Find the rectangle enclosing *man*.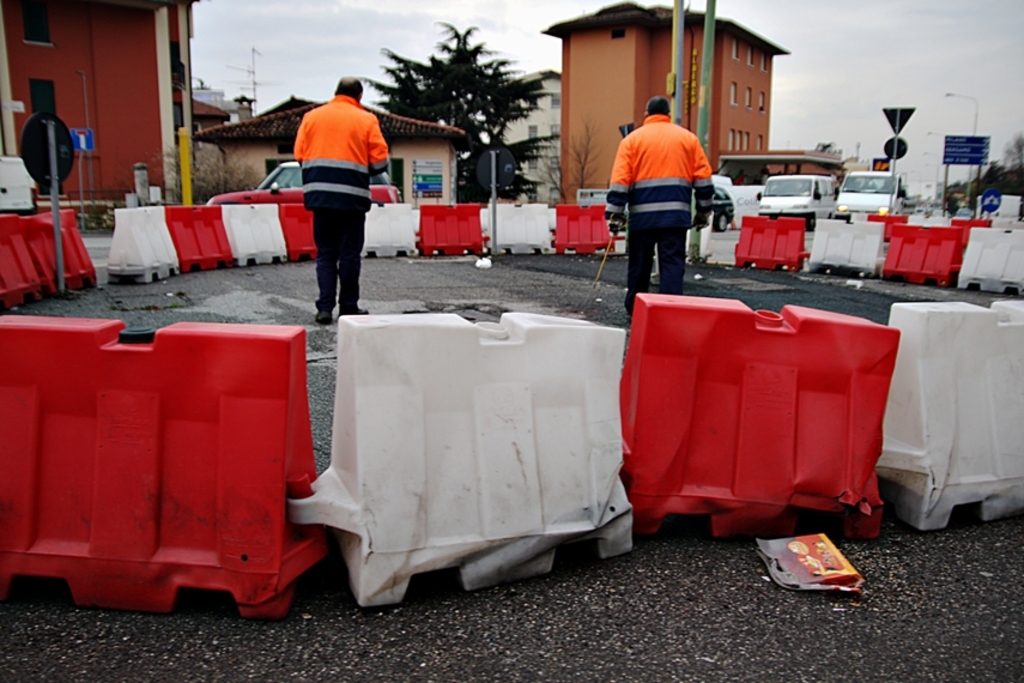
l=604, t=98, r=713, b=319.
